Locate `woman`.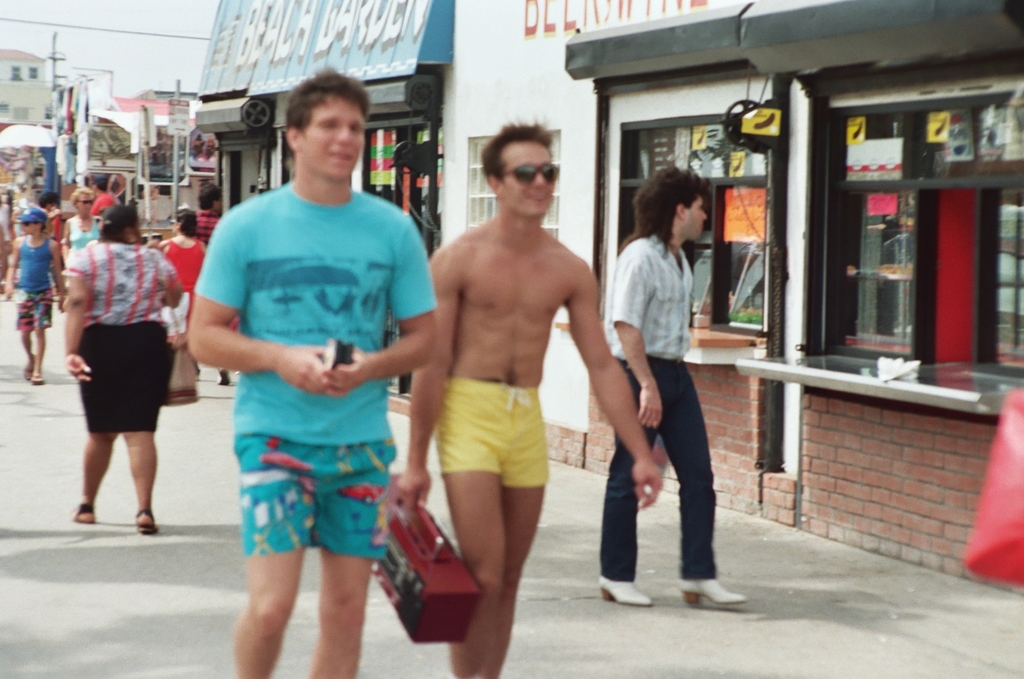
Bounding box: left=59, top=192, right=105, bottom=260.
